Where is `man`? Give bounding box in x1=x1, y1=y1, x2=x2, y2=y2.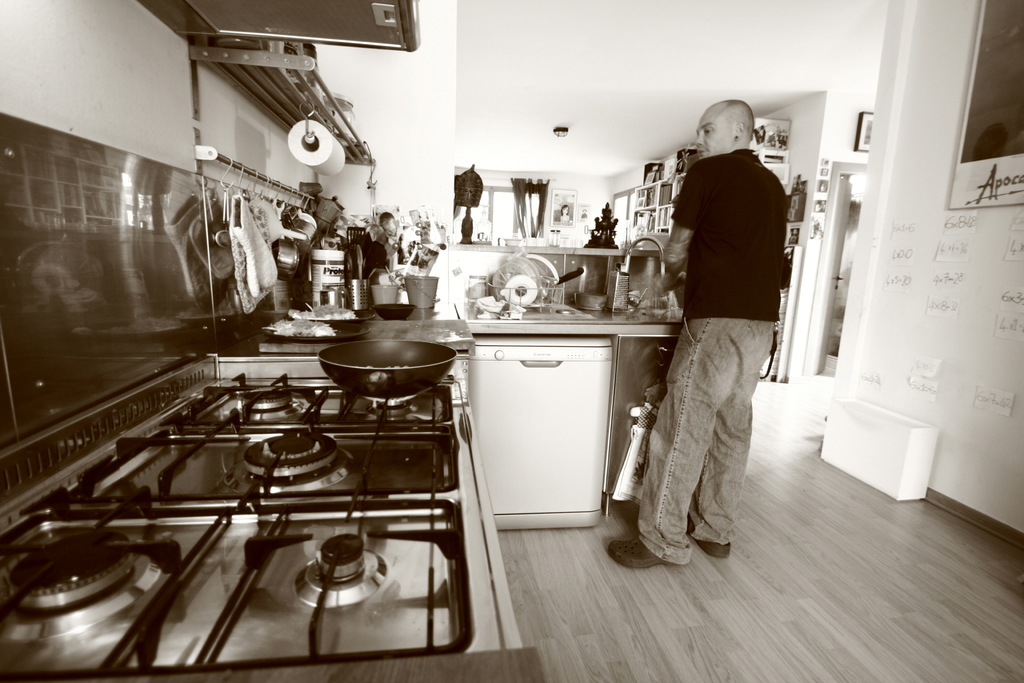
x1=624, y1=100, x2=786, y2=532.
